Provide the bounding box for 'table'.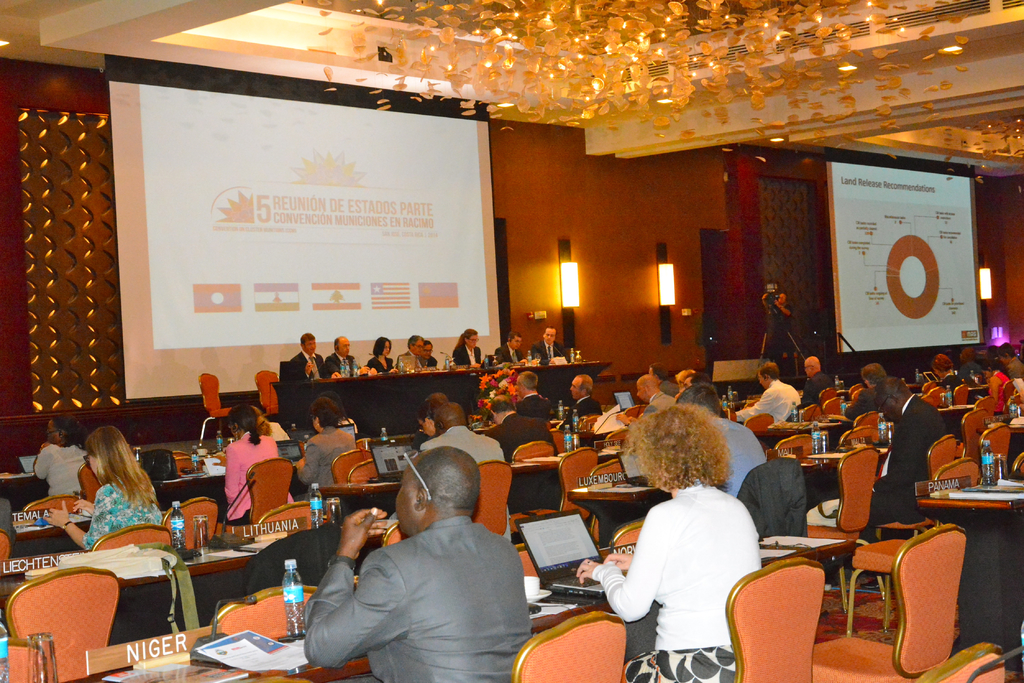
150 458 228 515.
